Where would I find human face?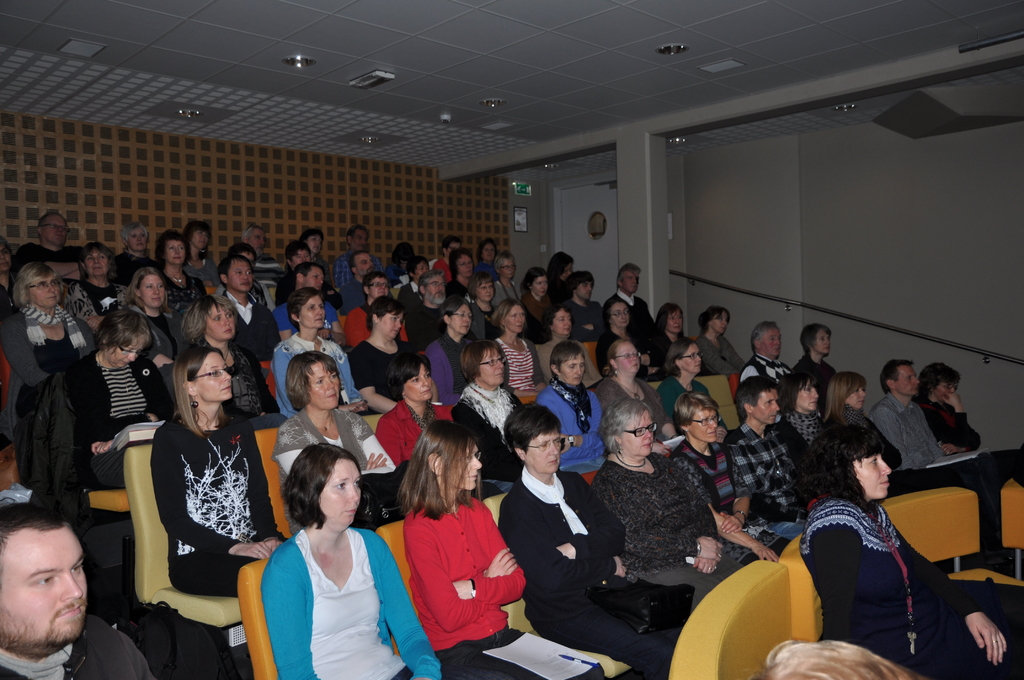
At bbox(621, 411, 653, 457).
